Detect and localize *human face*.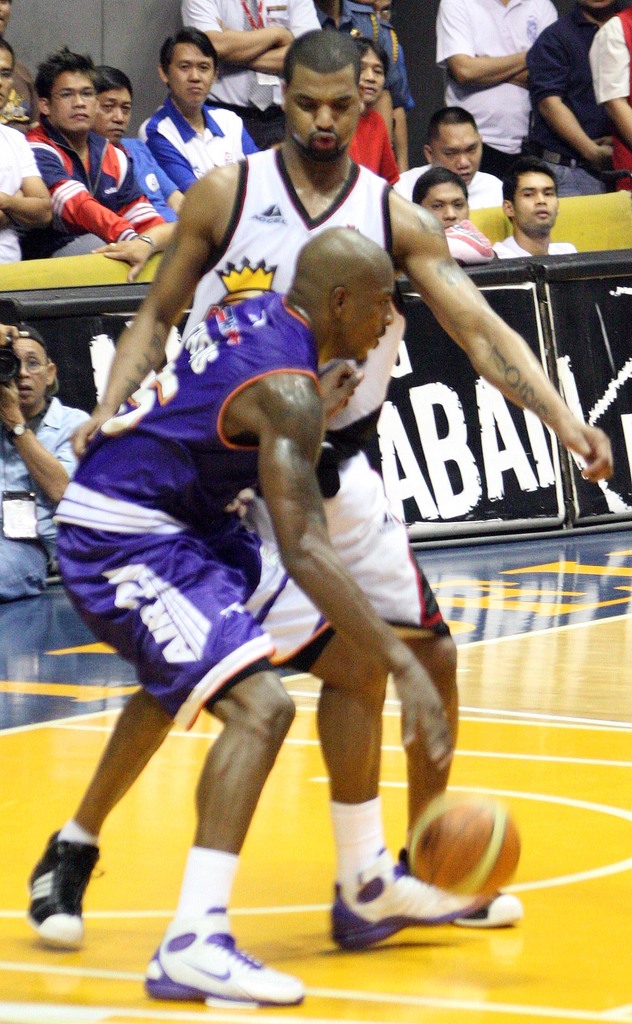
Localized at <bbox>351, 269, 397, 365</bbox>.
